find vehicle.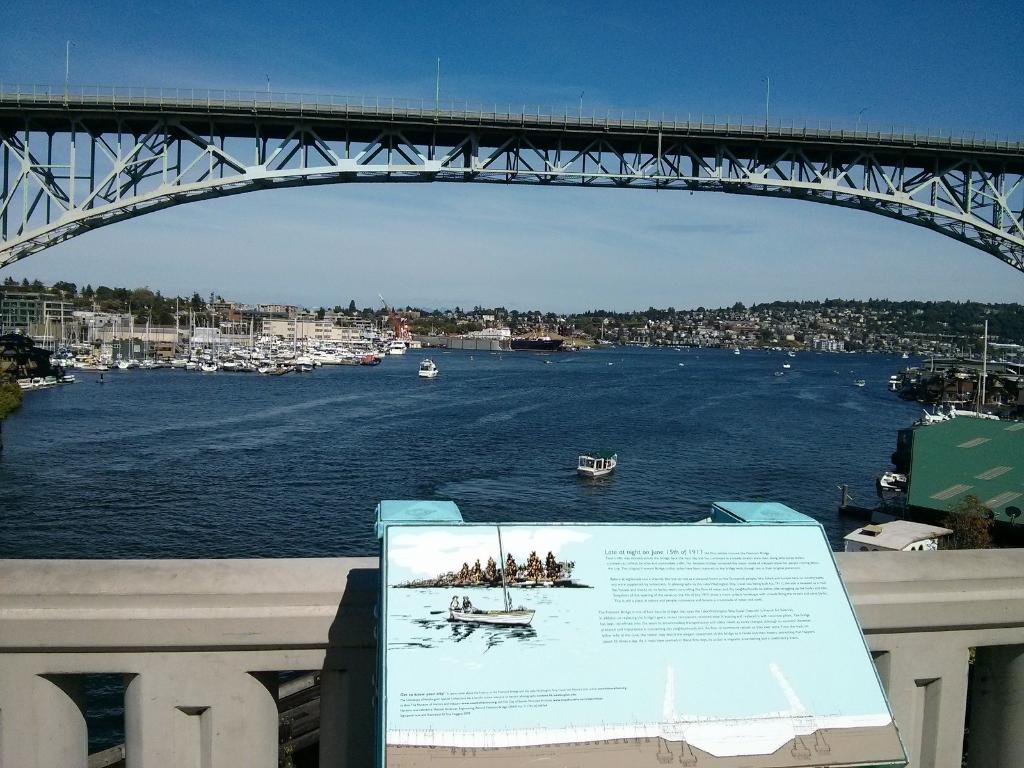
<bbox>418, 355, 439, 378</bbox>.
